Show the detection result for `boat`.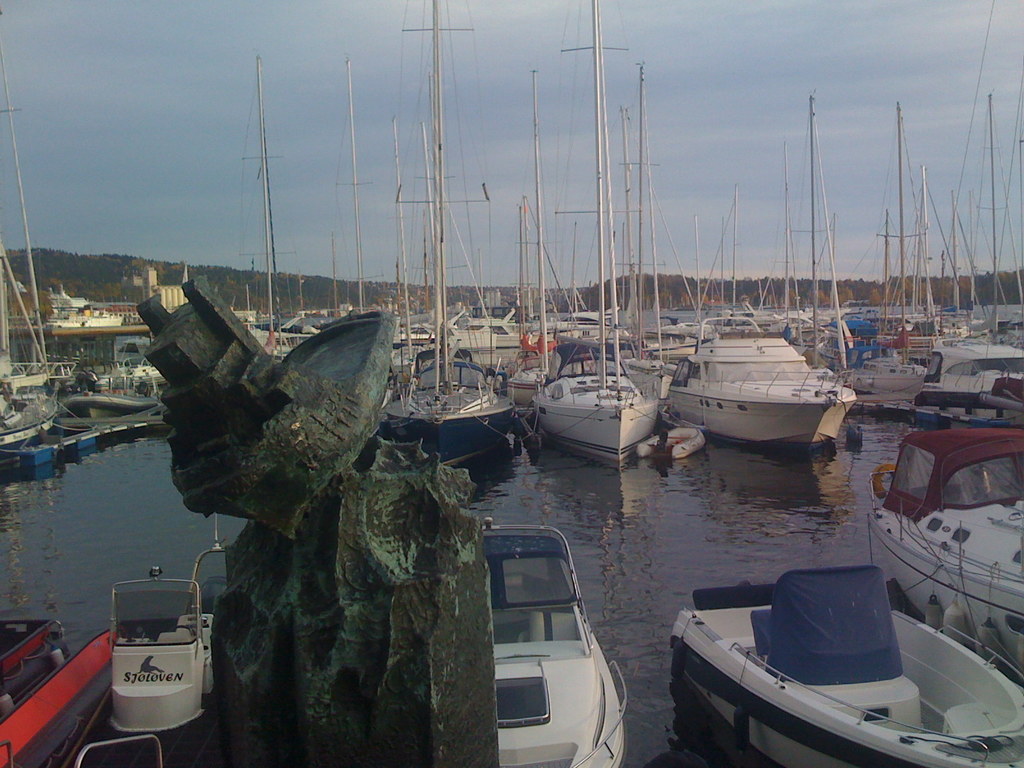
(x1=391, y1=0, x2=500, y2=483).
